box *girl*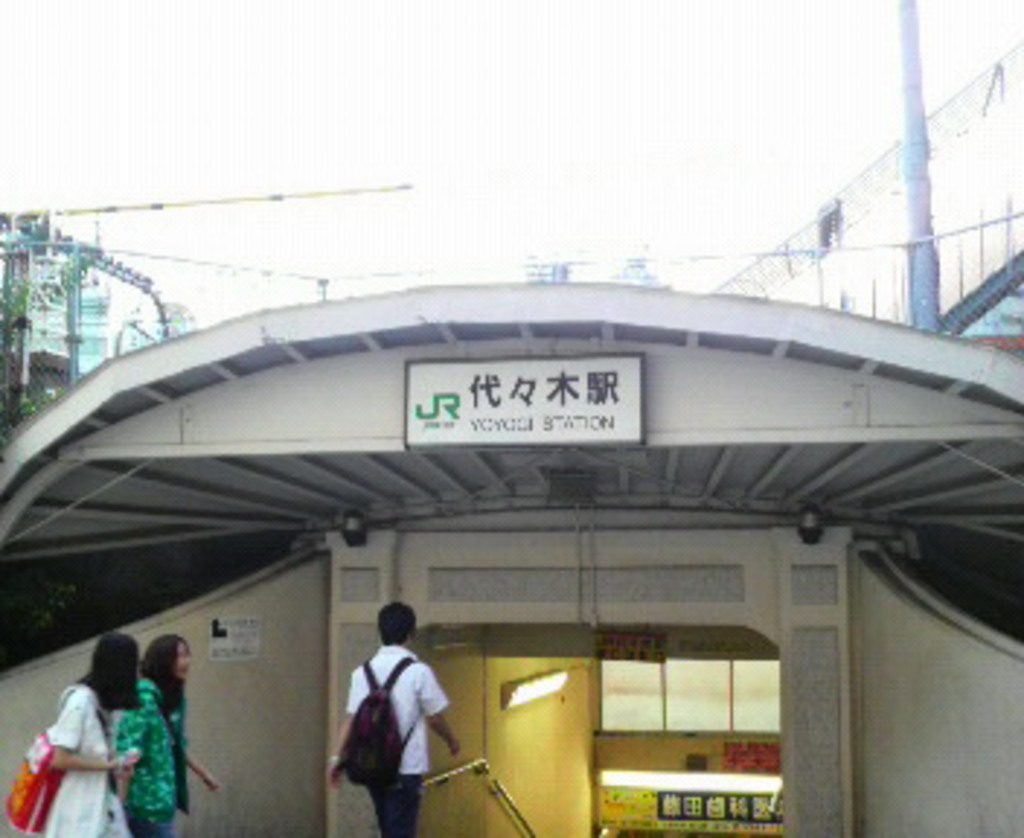
<box>44,628,143,835</box>
